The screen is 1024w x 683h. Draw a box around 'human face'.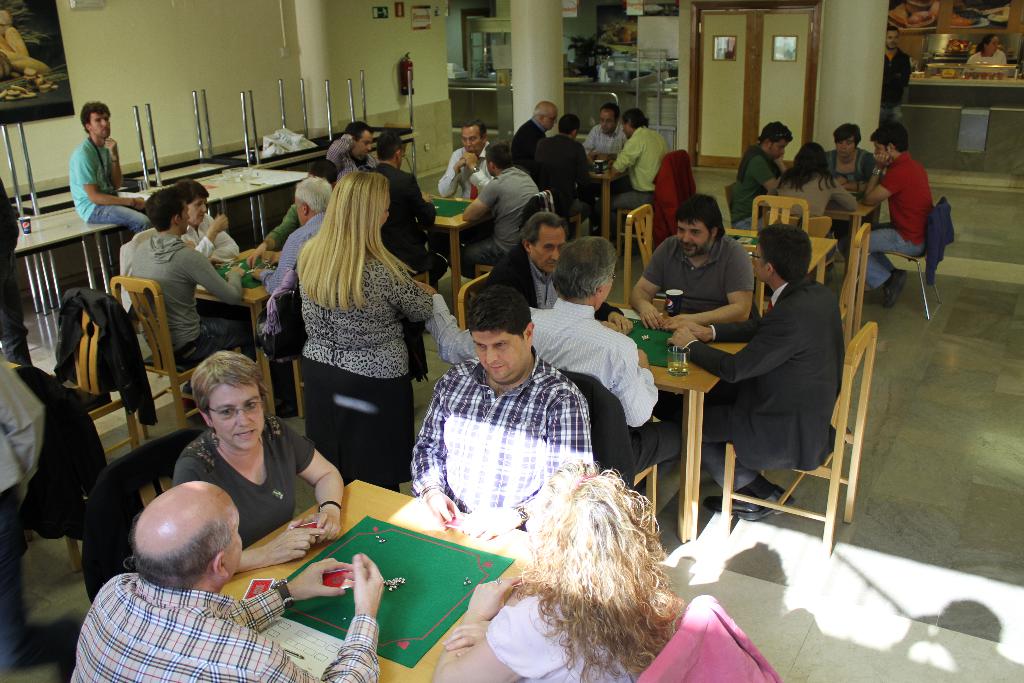
[187,195,207,226].
